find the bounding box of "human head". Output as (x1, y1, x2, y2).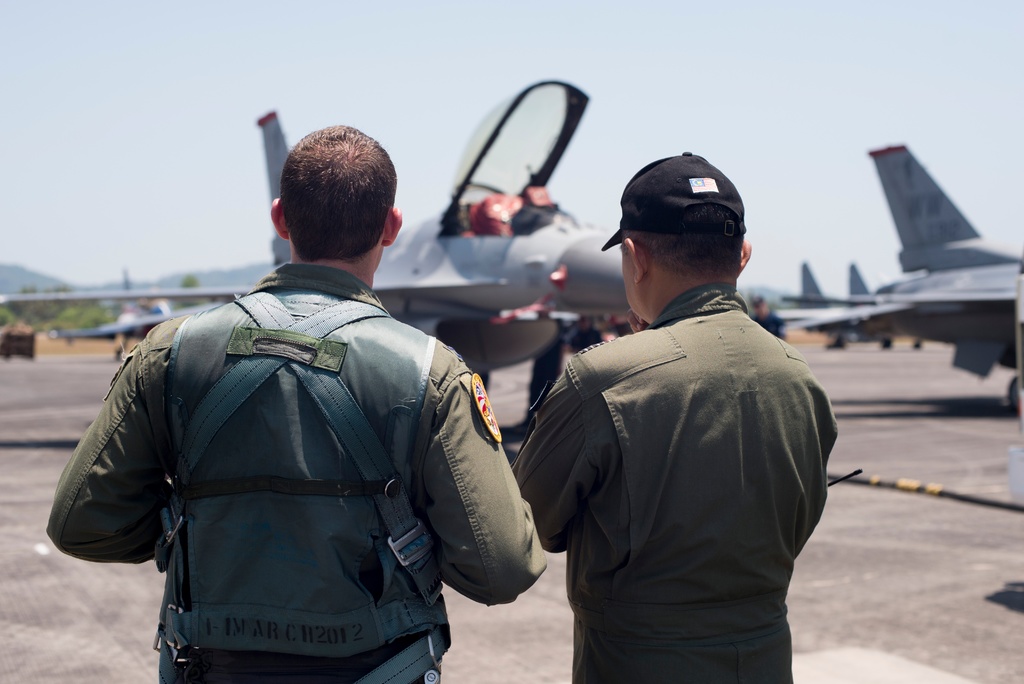
(271, 124, 405, 275).
